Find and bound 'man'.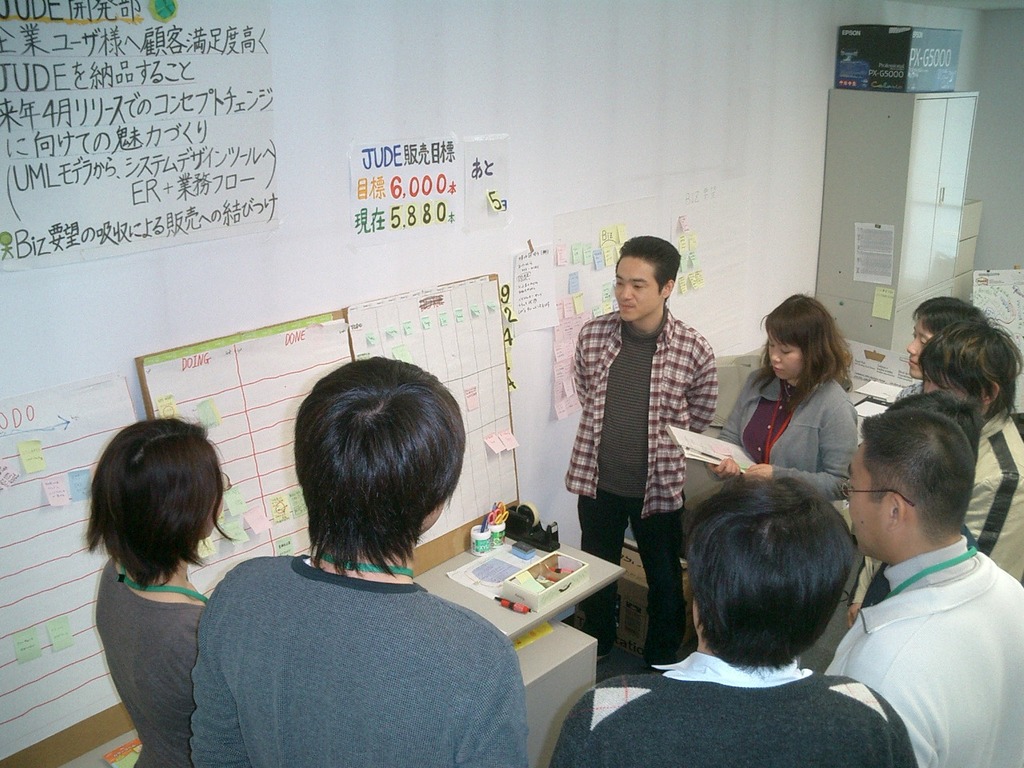
Bound: select_region(186, 354, 535, 767).
